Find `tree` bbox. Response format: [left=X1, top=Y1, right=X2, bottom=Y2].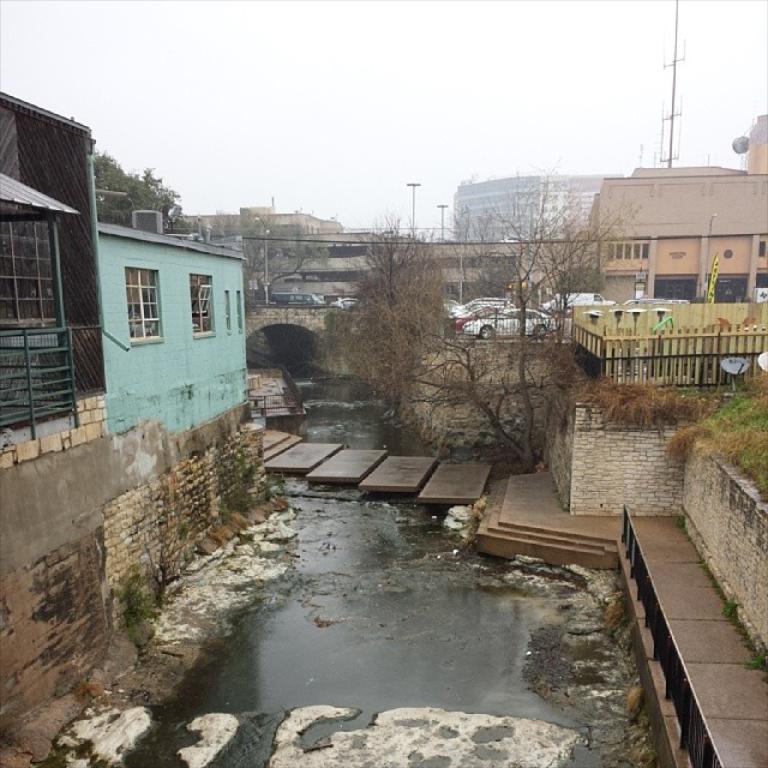
[left=370, top=154, right=649, bottom=460].
